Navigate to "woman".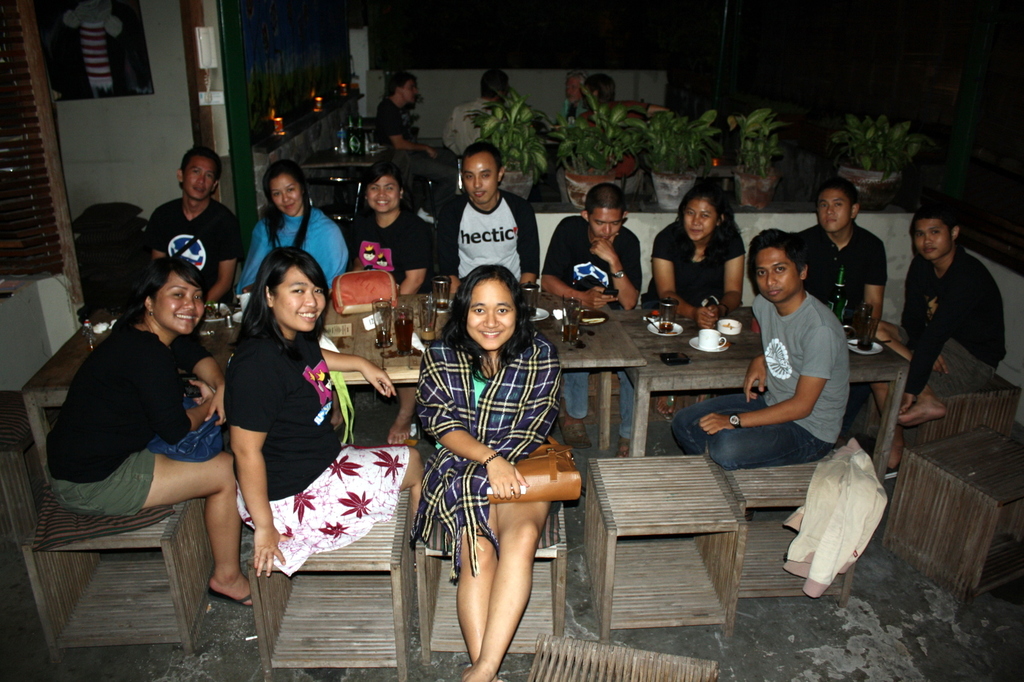
Navigation target: select_region(423, 270, 572, 681).
